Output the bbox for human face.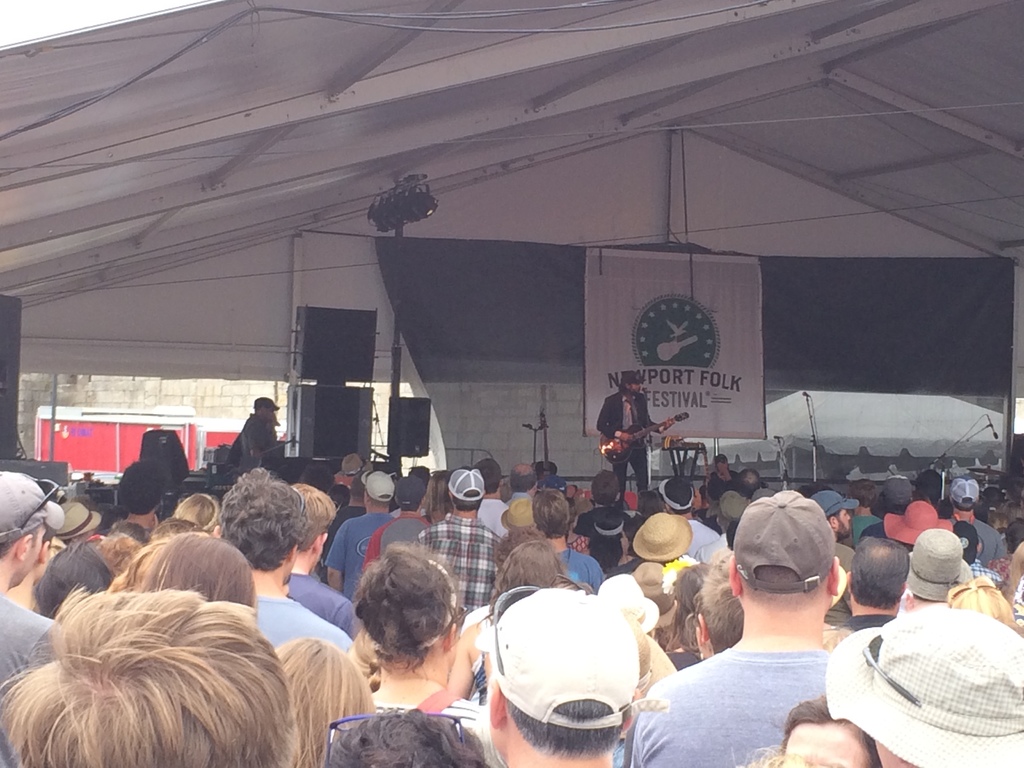
x1=630, y1=382, x2=640, y2=395.
